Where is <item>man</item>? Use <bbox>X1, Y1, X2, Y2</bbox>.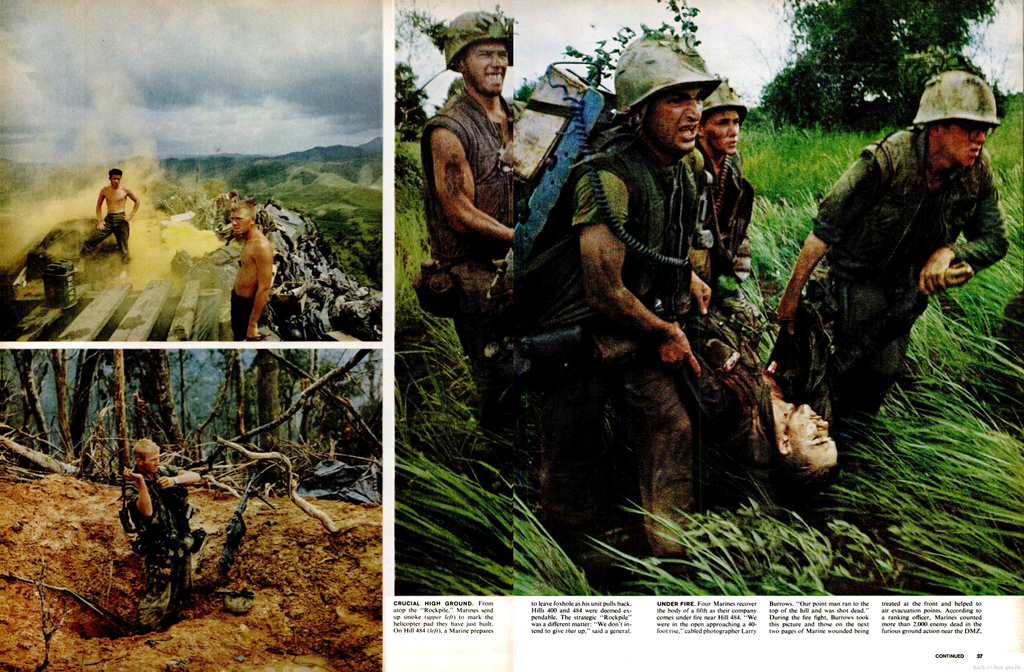
<bbox>84, 165, 142, 271</bbox>.
